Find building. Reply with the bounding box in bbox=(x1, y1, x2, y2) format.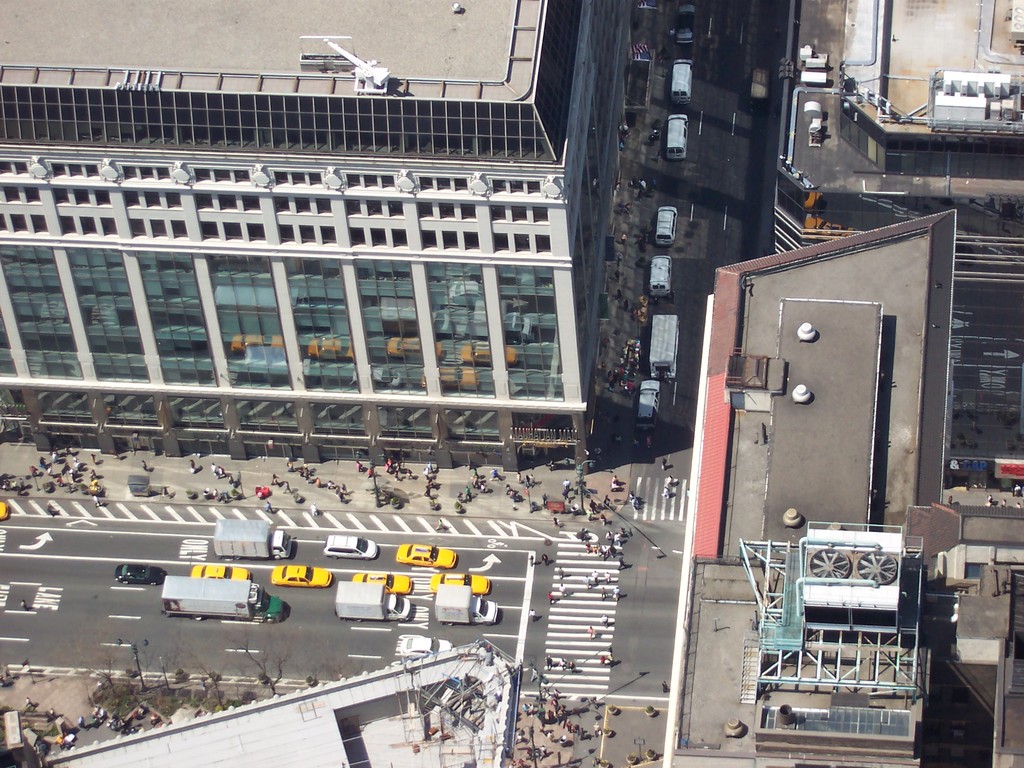
bbox=(662, 209, 1023, 767).
